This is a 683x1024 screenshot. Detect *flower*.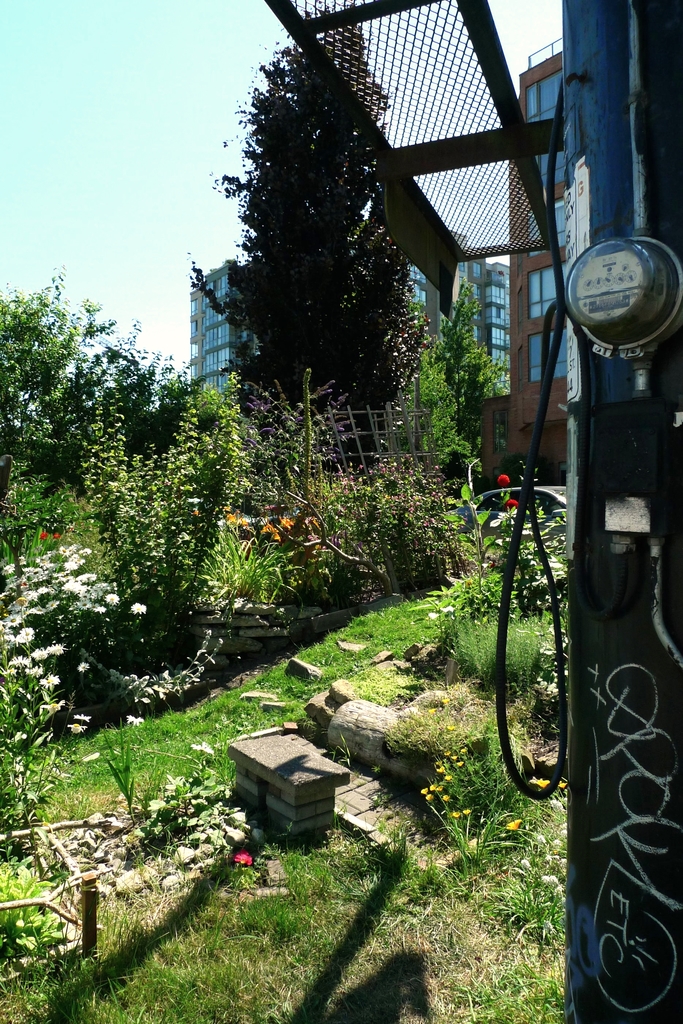
[left=35, top=528, right=51, bottom=547].
